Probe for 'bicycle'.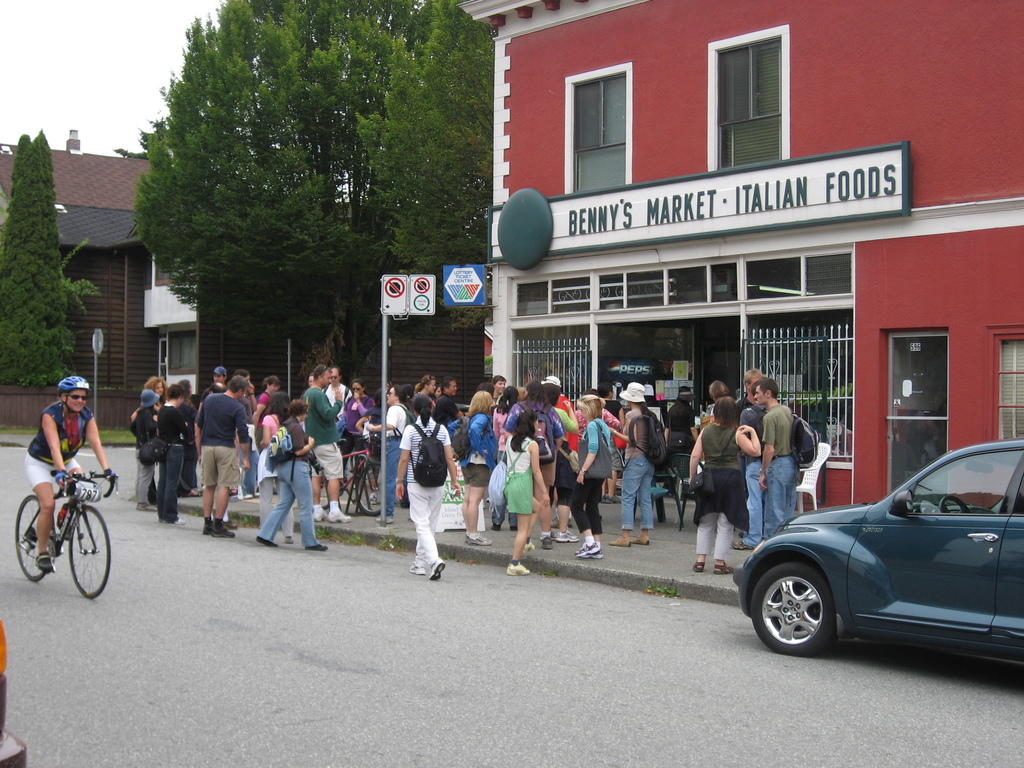
Probe result: [315,430,387,517].
